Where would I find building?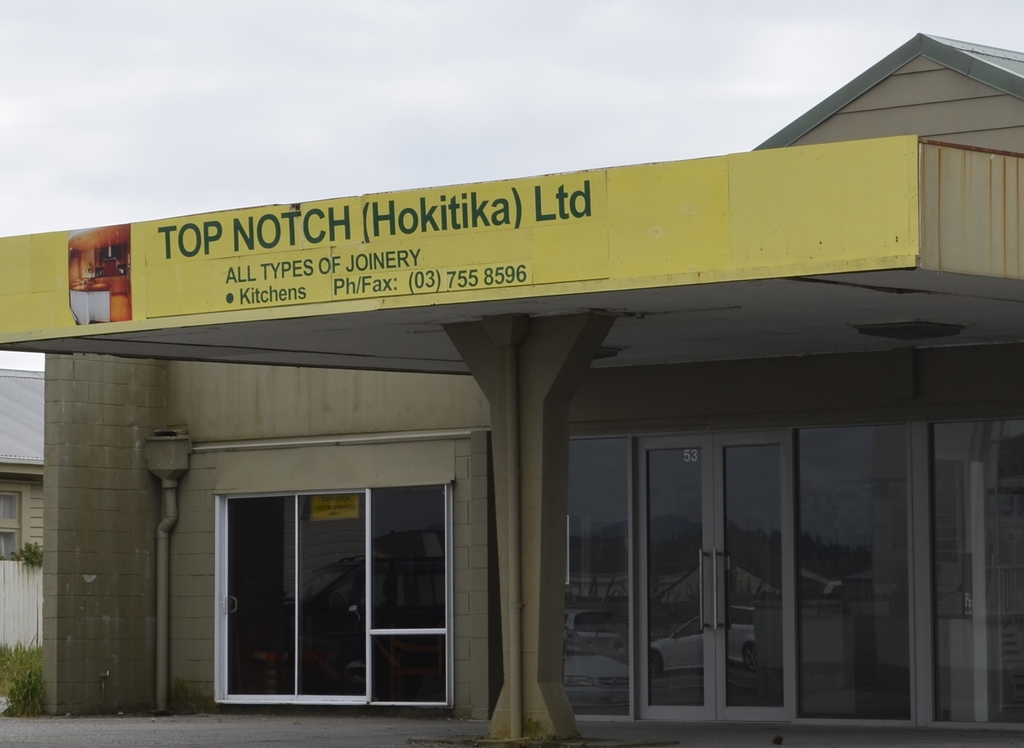
At pyautogui.locateOnScreen(0, 366, 42, 705).
